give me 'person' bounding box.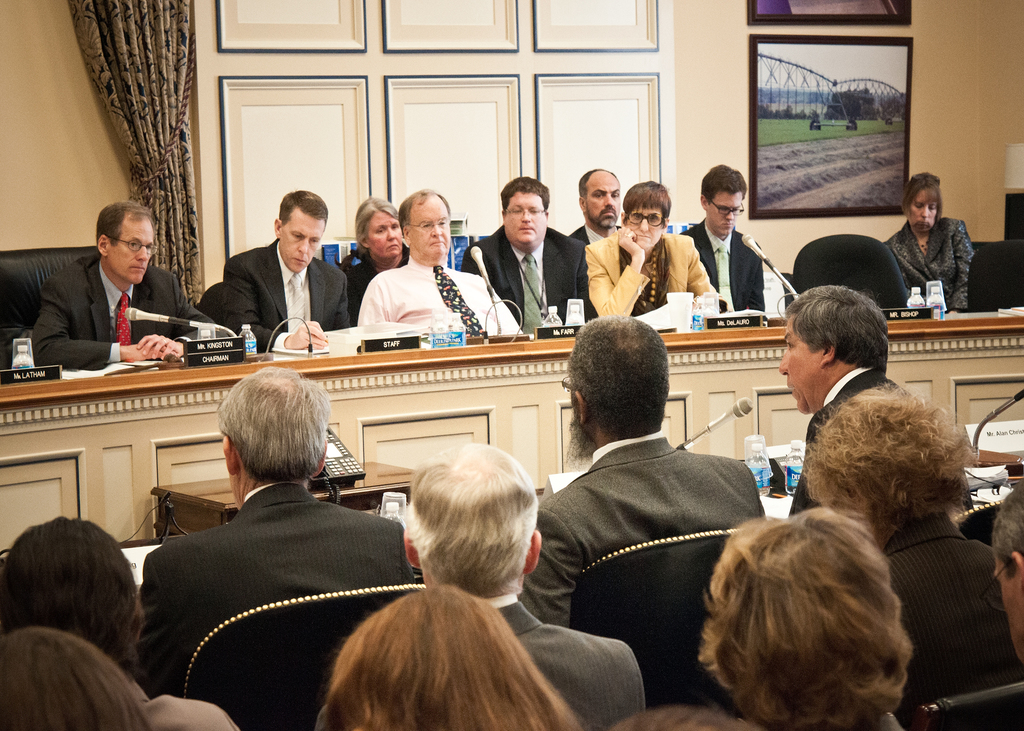
crop(0, 627, 147, 730).
